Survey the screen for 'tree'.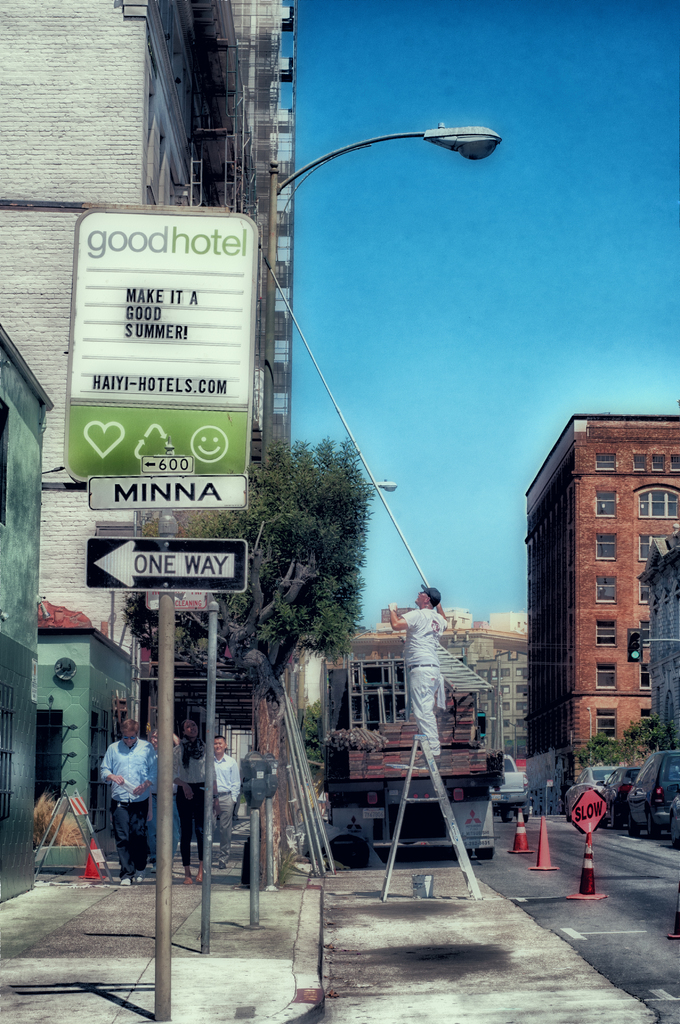
Survey found: {"left": 618, "top": 716, "right": 665, "bottom": 764}.
